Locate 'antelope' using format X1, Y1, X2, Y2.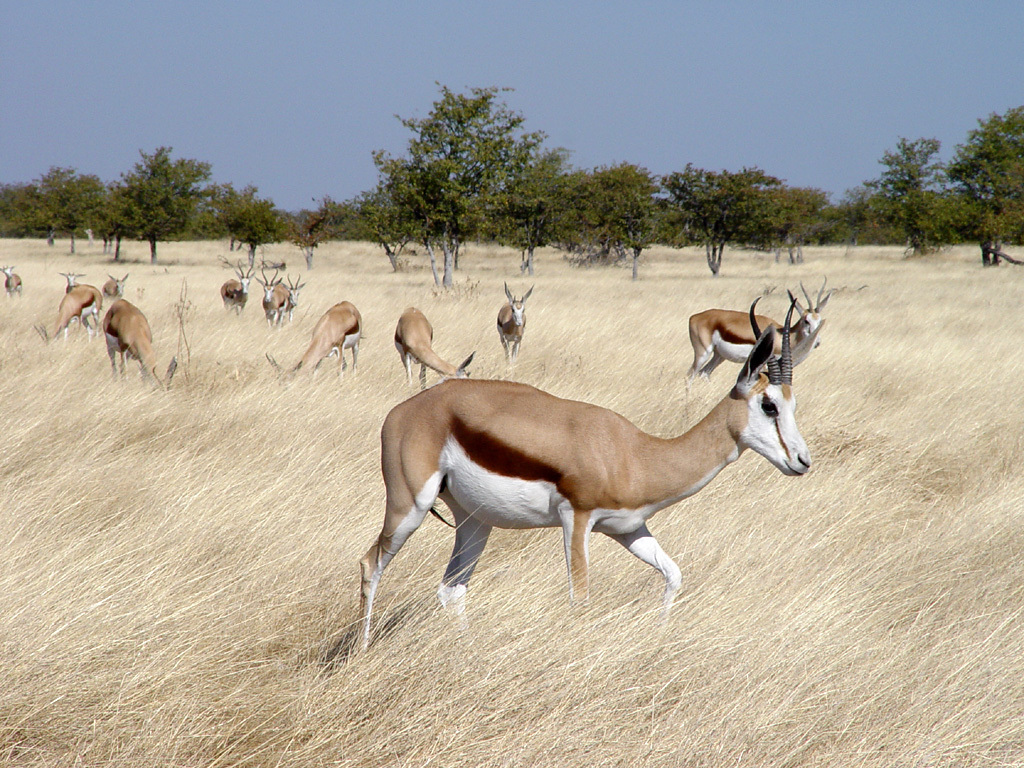
349, 295, 815, 657.
